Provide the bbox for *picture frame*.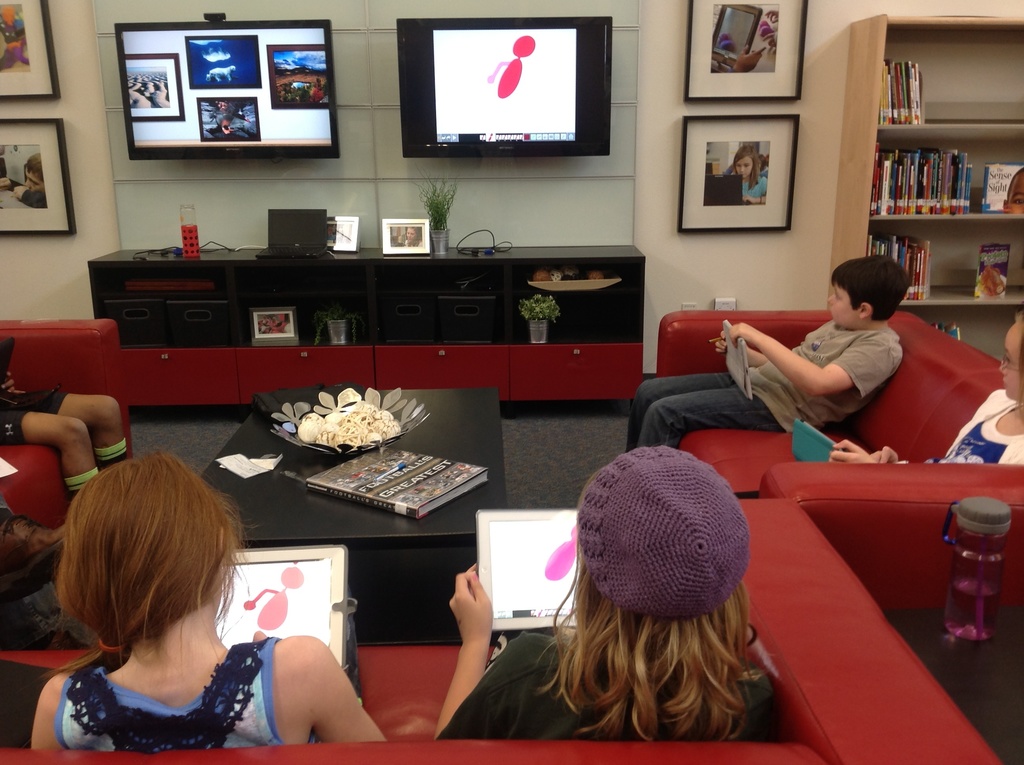
bbox=[0, 1, 52, 100].
